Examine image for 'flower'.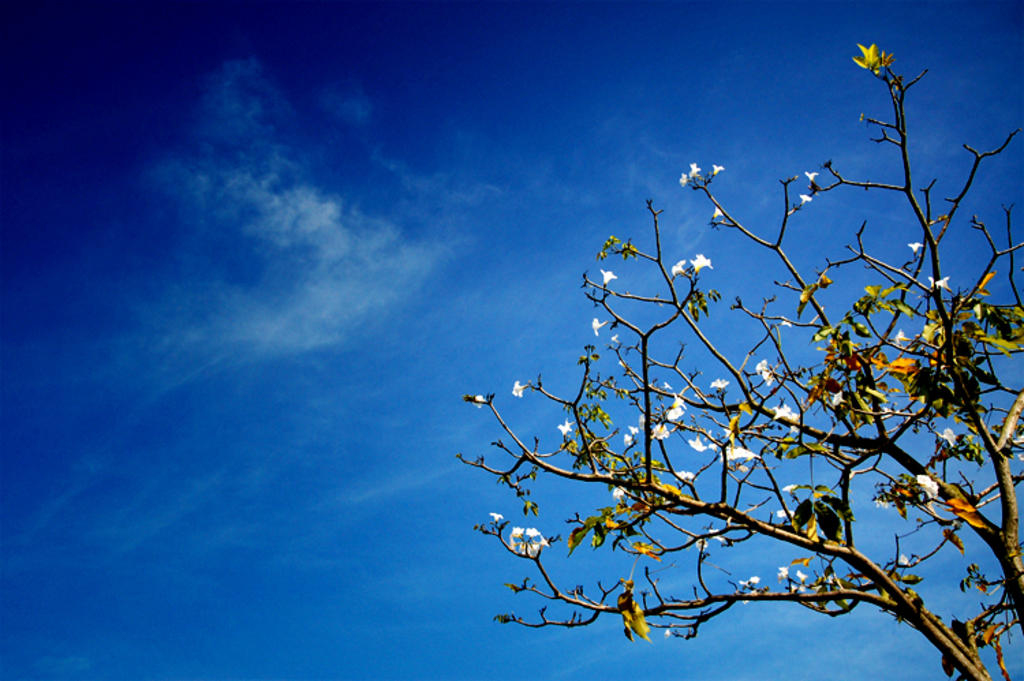
Examination result: pyautogui.locateOnScreen(658, 624, 674, 637).
